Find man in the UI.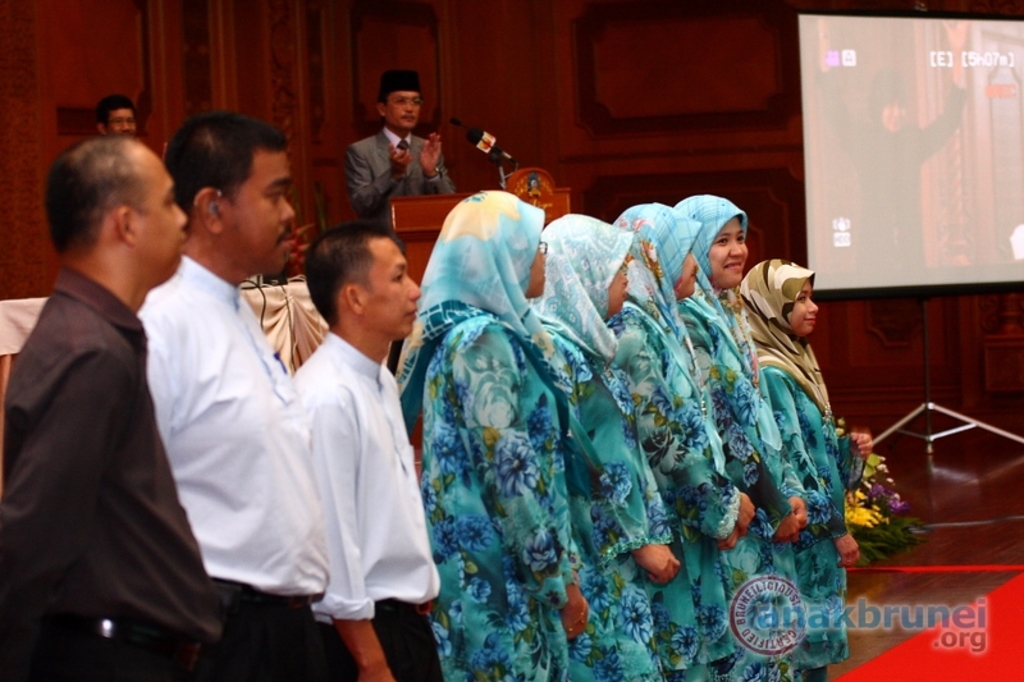
UI element at Rect(10, 102, 212, 681).
